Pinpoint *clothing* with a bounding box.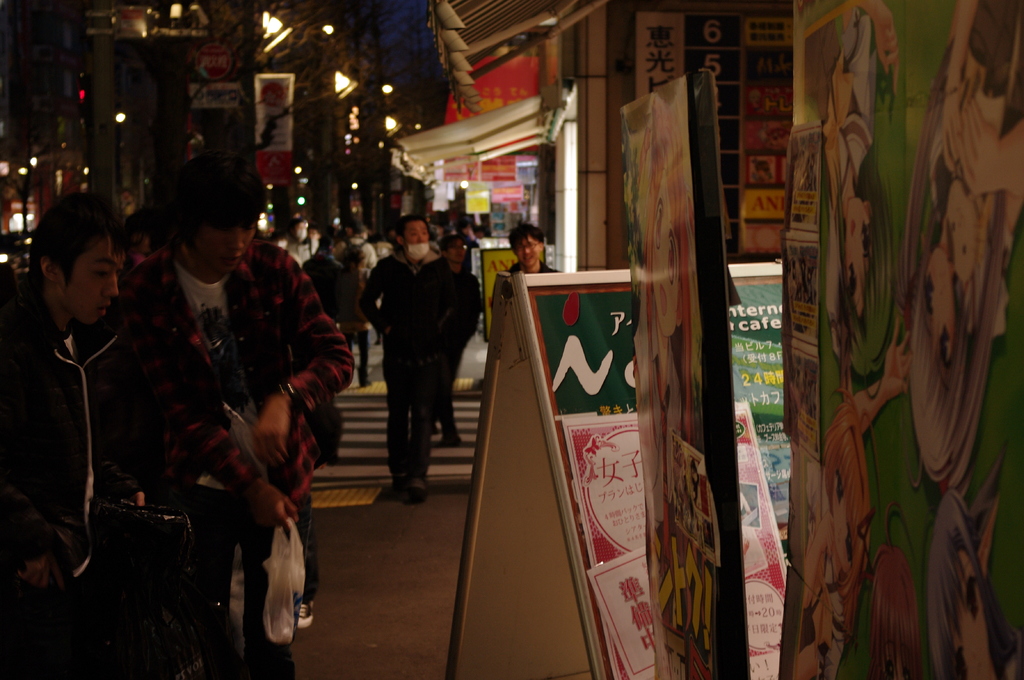
select_region(518, 269, 561, 274).
